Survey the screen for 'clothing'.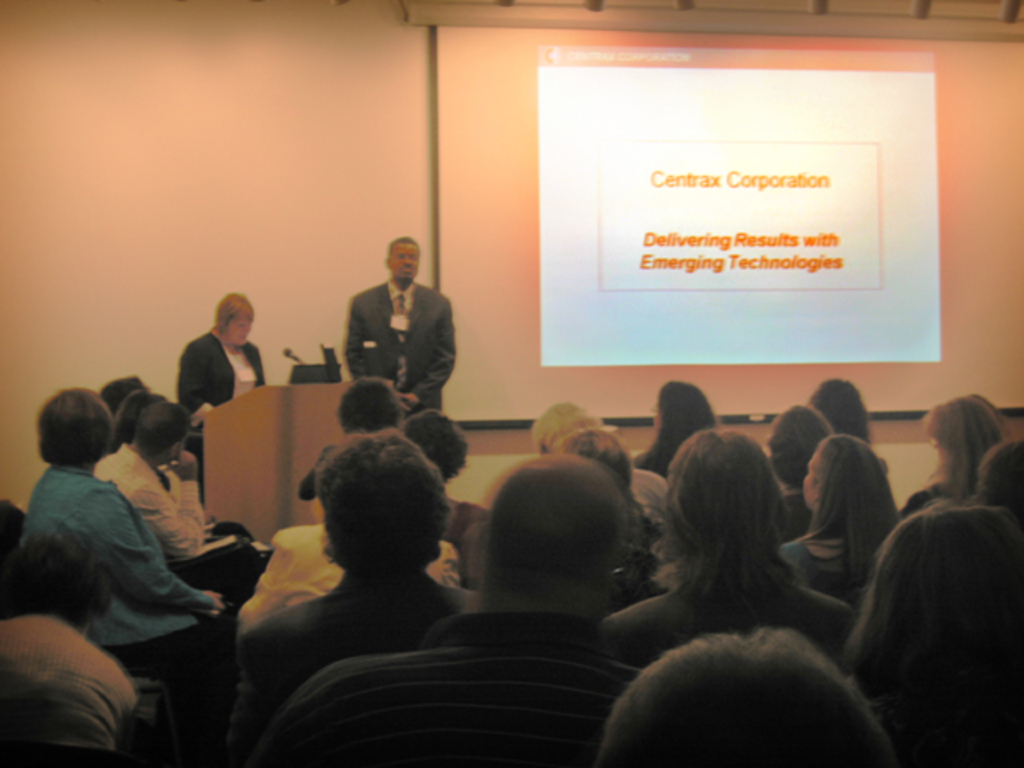
Survey found: <region>26, 463, 236, 763</region>.
